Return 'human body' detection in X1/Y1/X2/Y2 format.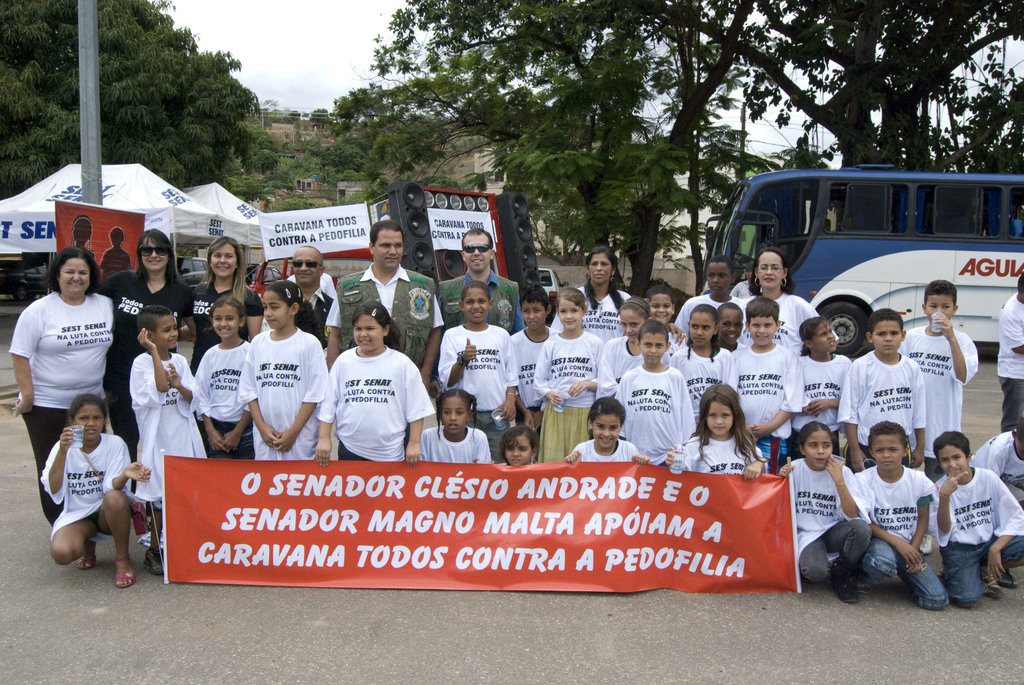
559/392/657/463.
